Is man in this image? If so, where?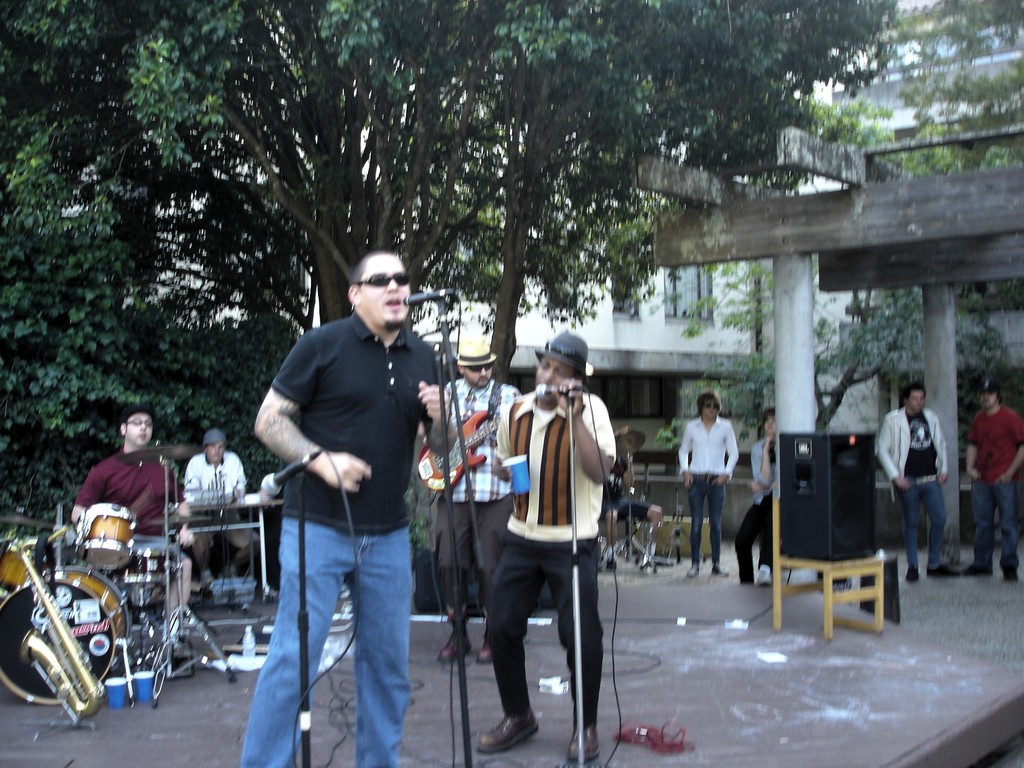
Yes, at l=465, t=332, r=616, b=762.
